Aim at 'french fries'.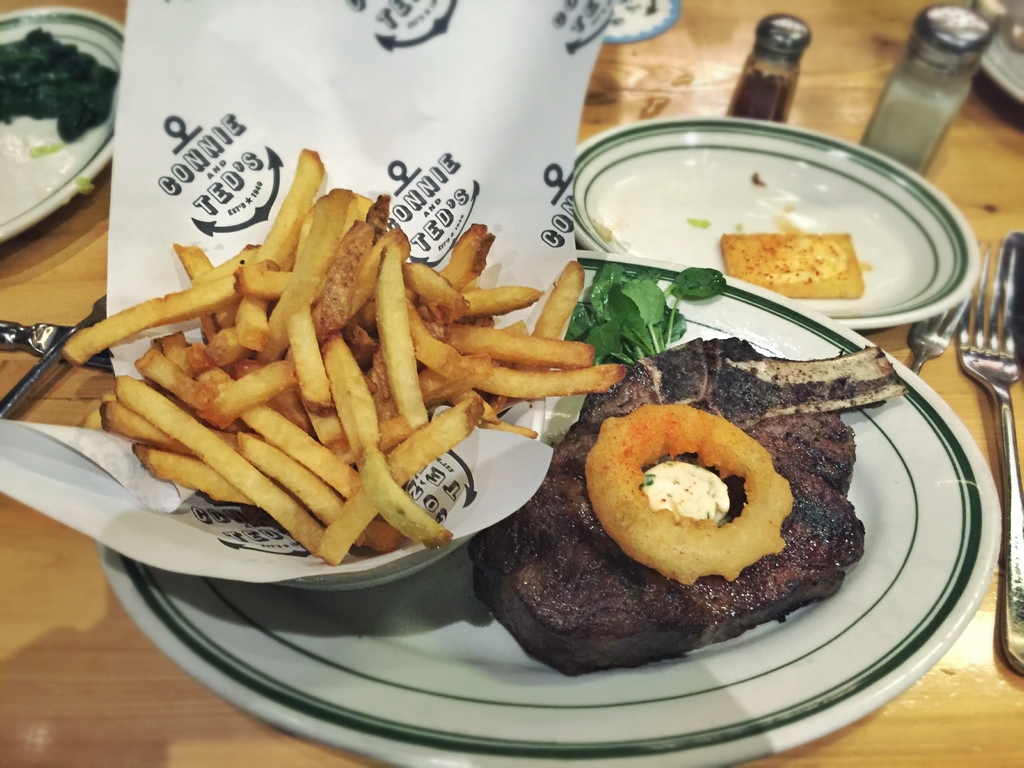
Aimed at 460, 282, 548, 314.
